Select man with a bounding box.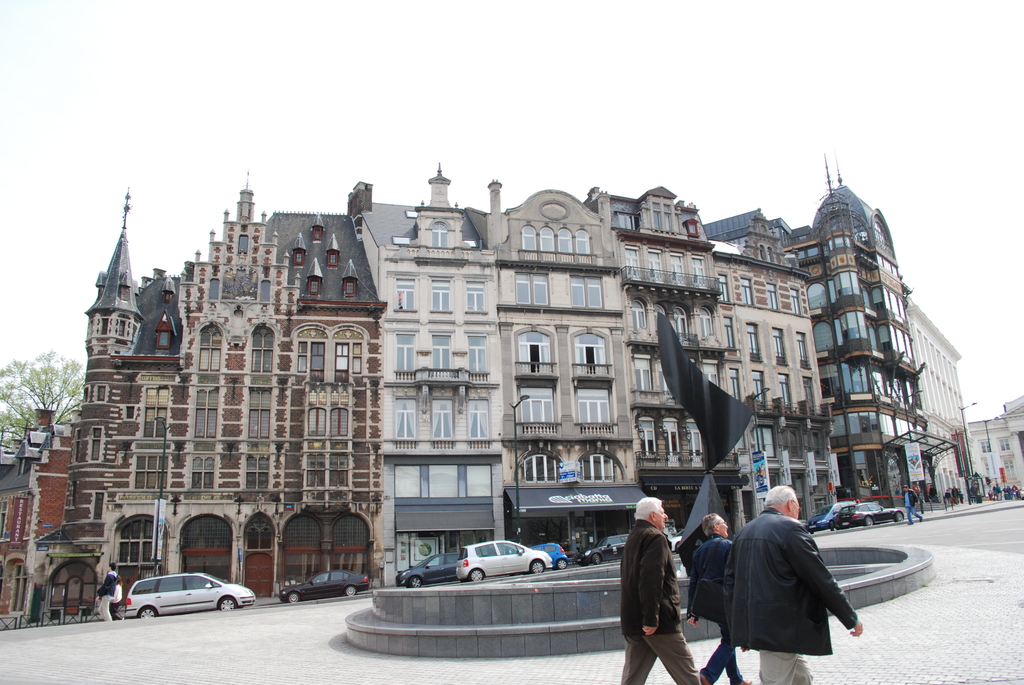
{"left": 726, "top": 482, "right": 871, "bottom": 684}.
